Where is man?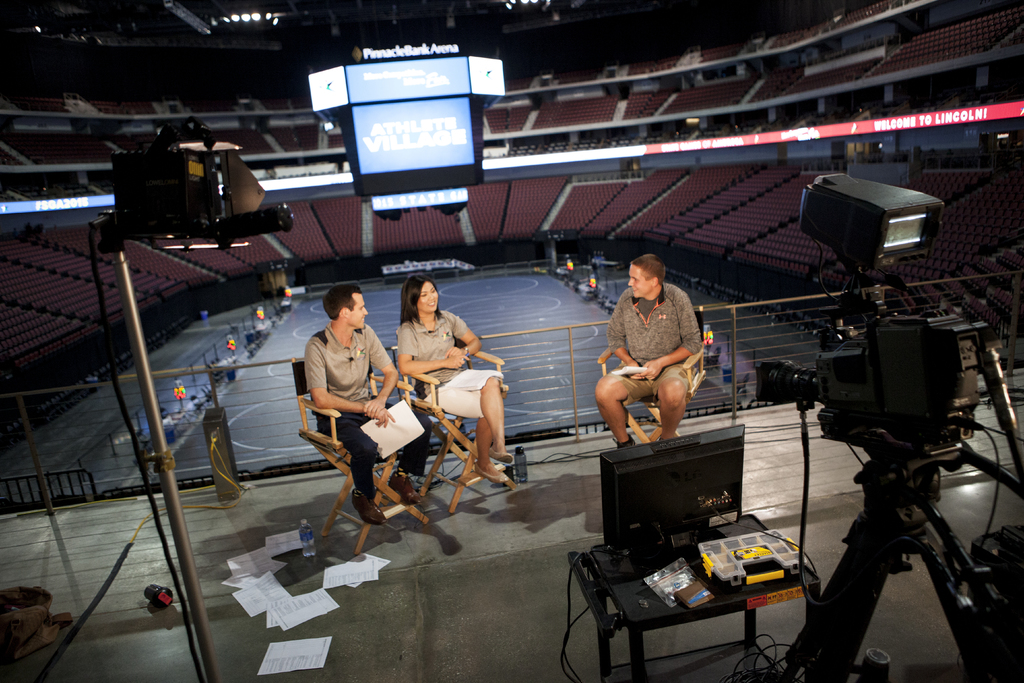
{"x1": 598, "y1": 254, "x2": 719, "y2": 456}.
